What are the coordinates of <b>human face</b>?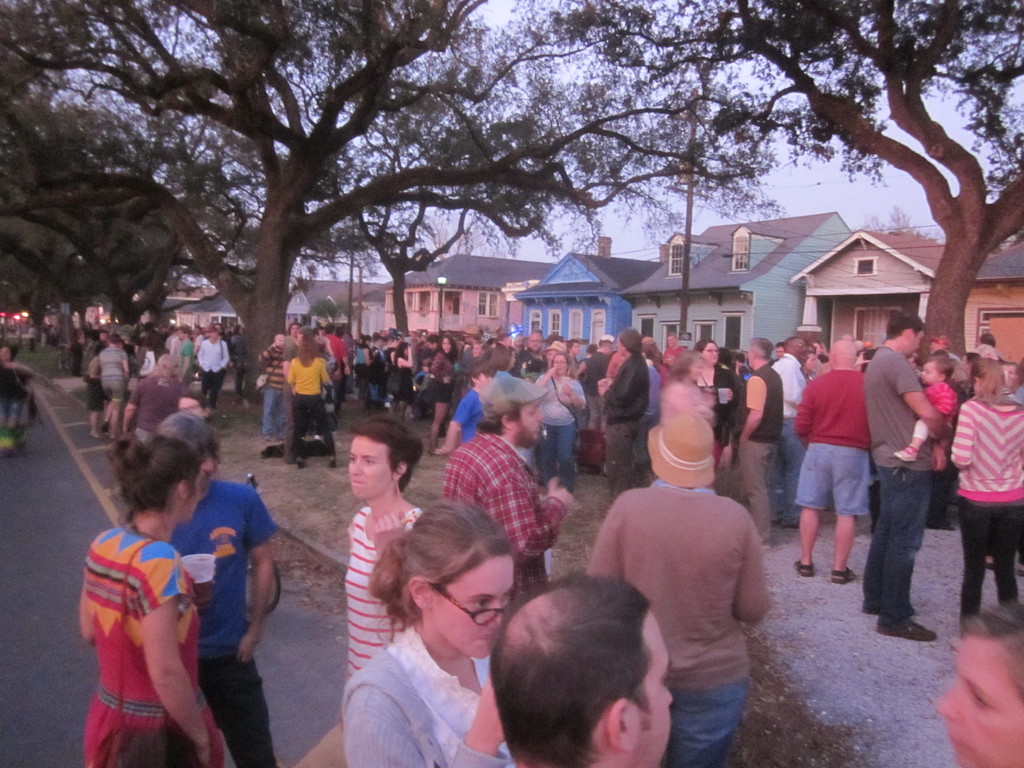
702:344:718:362.
